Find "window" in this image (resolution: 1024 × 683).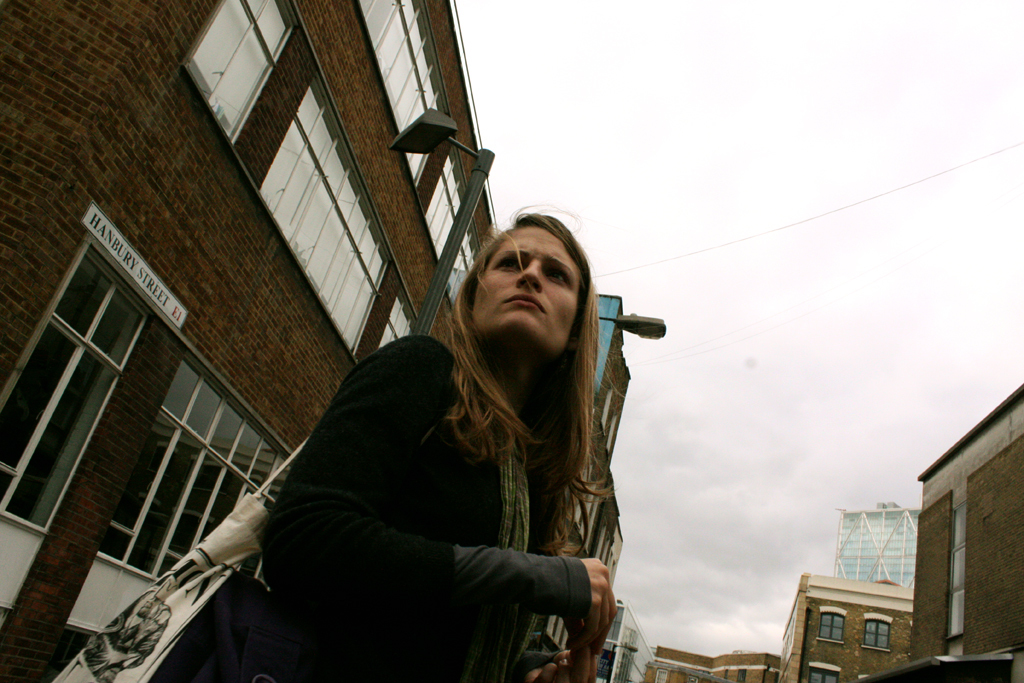
bbox=(195, 21, 271, 112).
